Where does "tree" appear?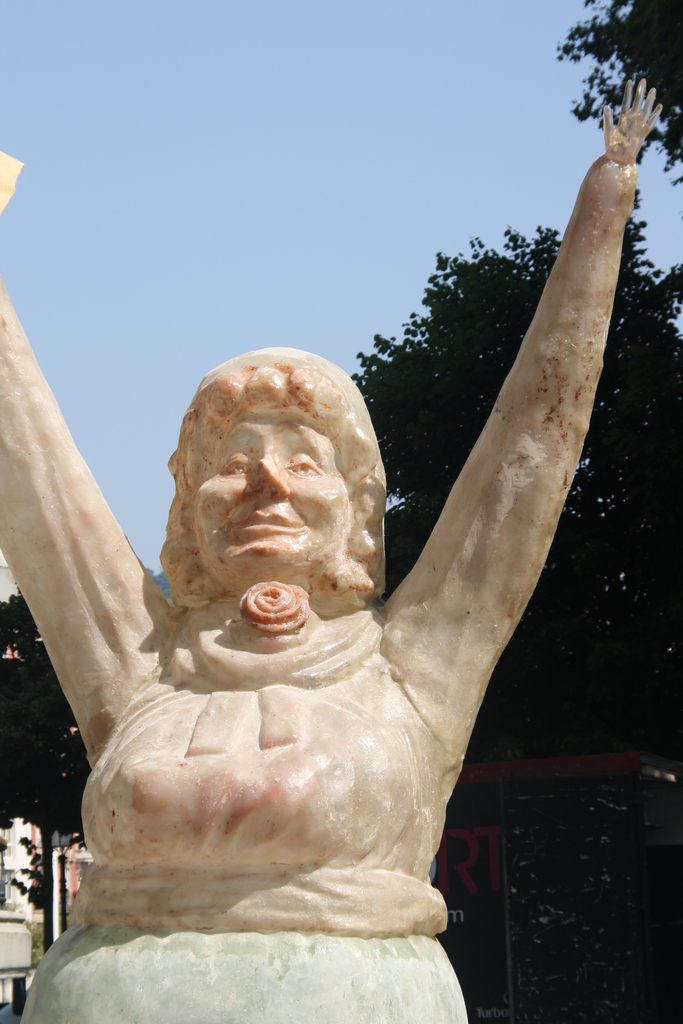
Appears at bbox(0, 578, 80, 737).
